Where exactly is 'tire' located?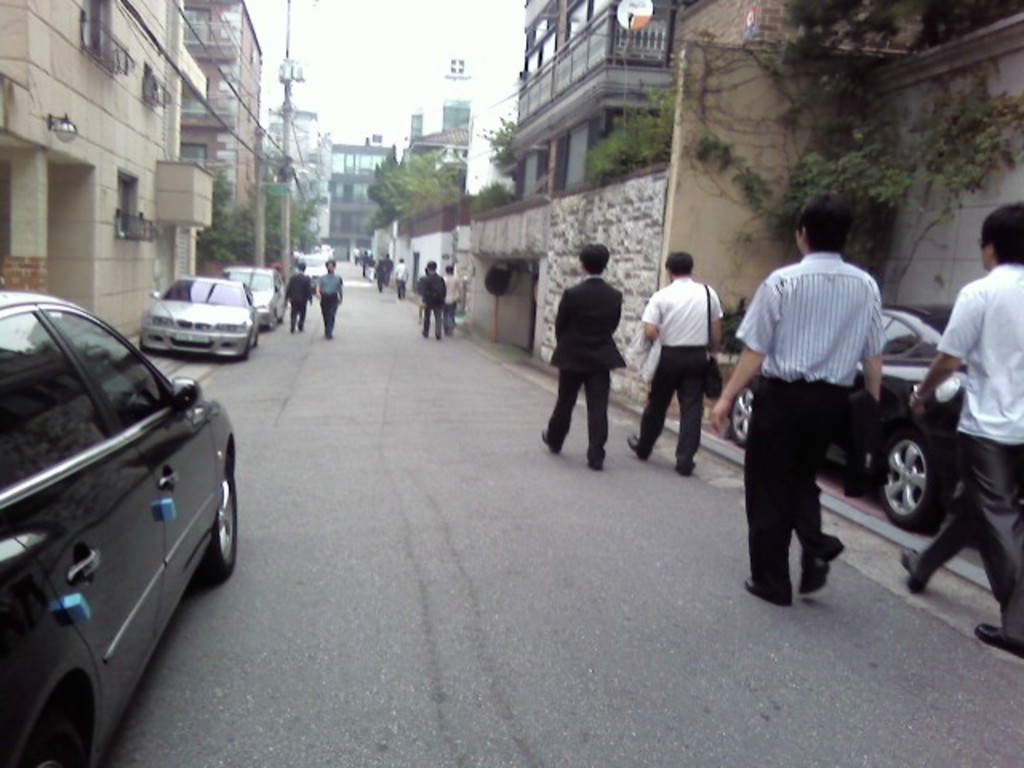
Its bounding box is locate(890, 418, 965, 554).
